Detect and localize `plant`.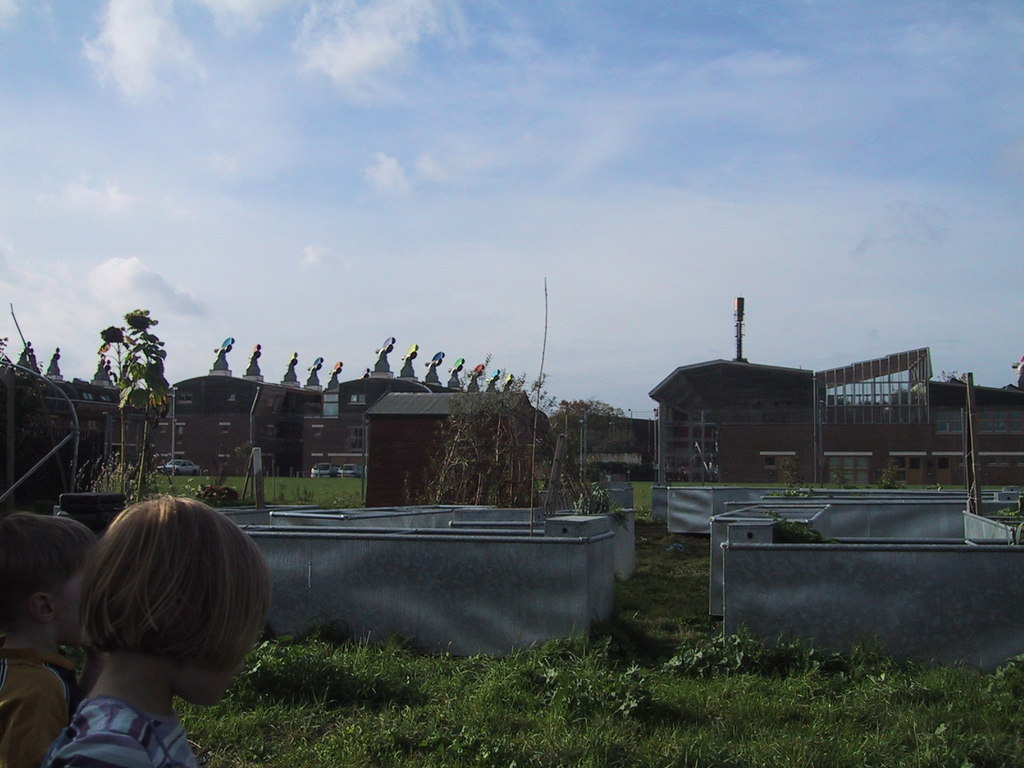
Localized at locate(769, 517, 832, 540).
